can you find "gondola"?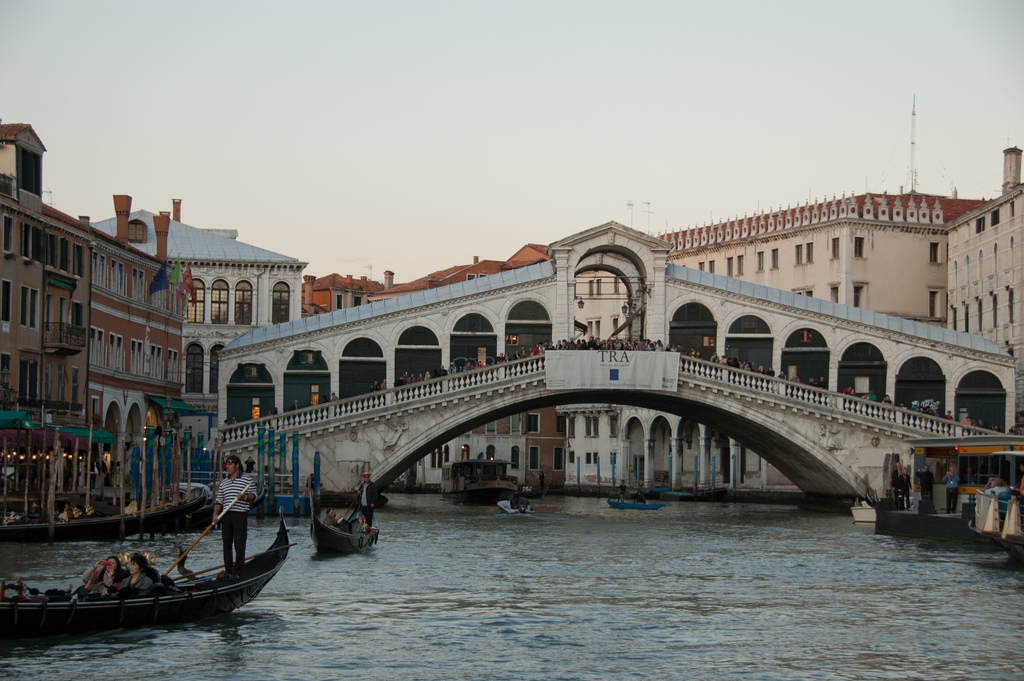
Yes, bounding box: select_region(872, 485, 881, 516).
